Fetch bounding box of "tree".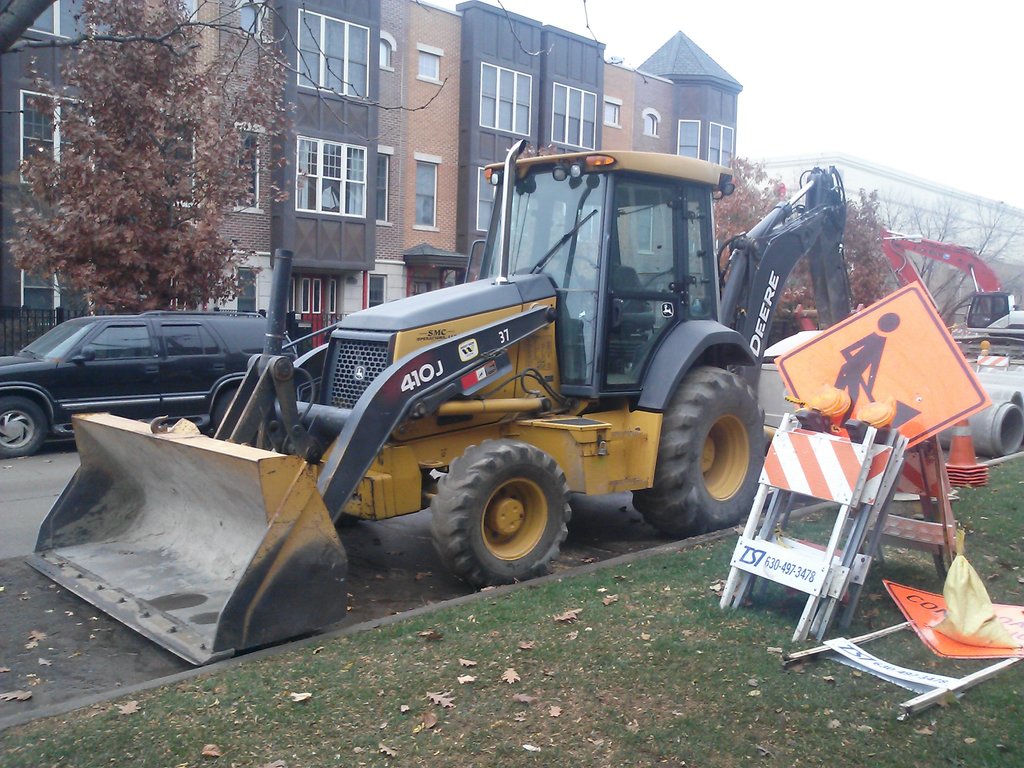
Bbox: <region>33, 35, 237, 323</region>.
